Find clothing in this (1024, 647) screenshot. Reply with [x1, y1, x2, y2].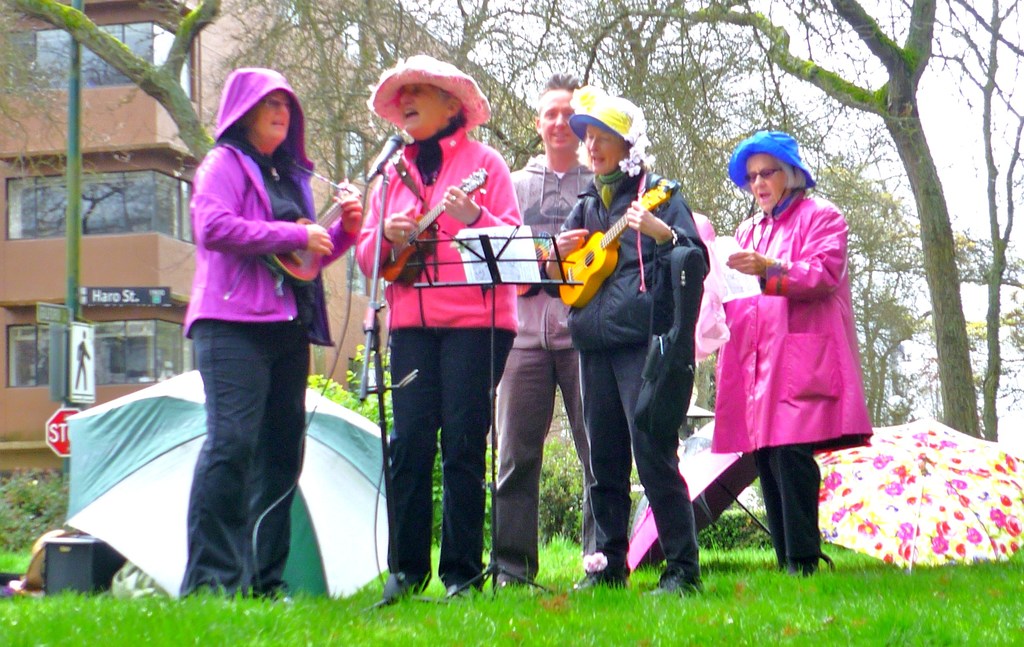
[487, 149, 598, 584].
